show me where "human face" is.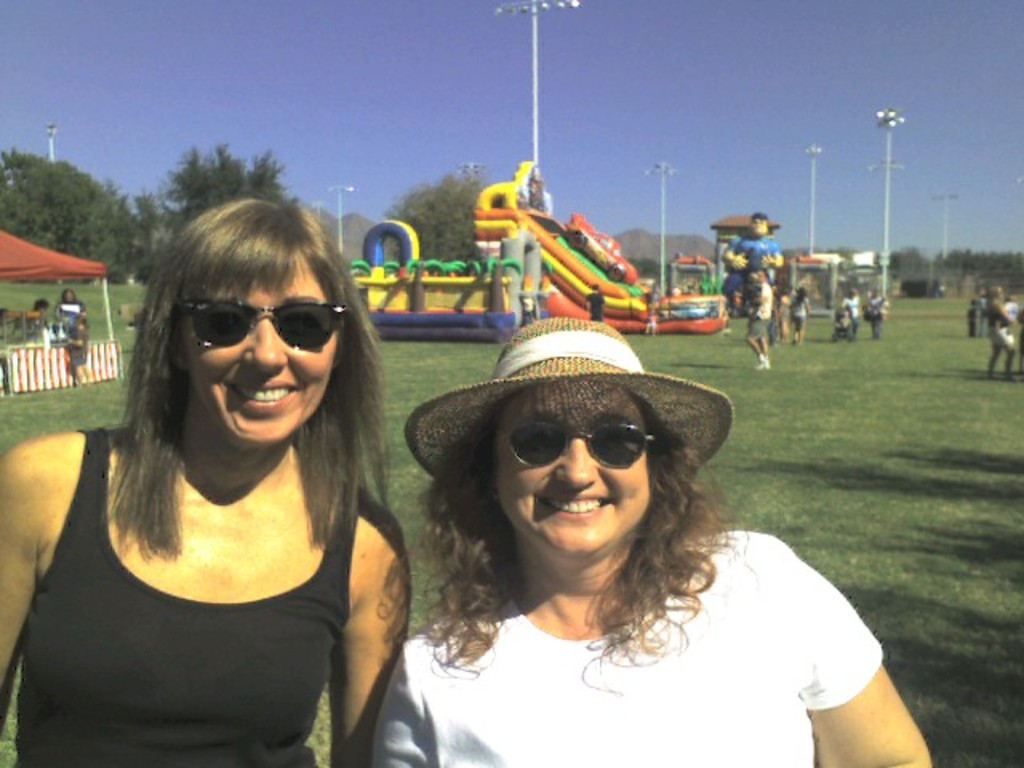
"human face" is at rect(498, 414, 656, 563).
